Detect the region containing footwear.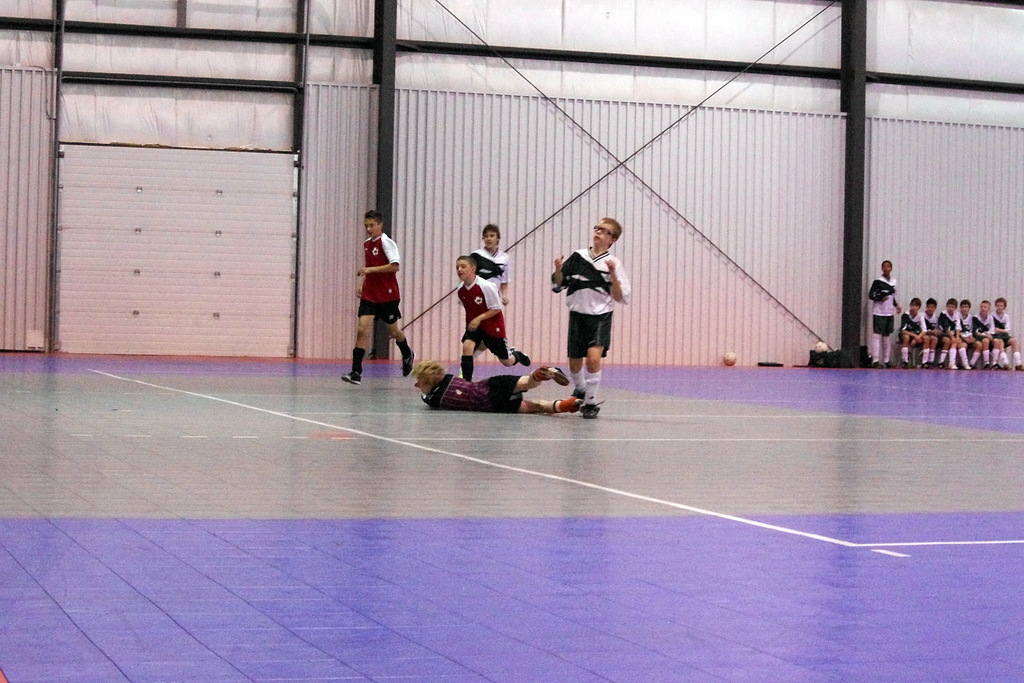
<box>400,346,414,378</box>.
